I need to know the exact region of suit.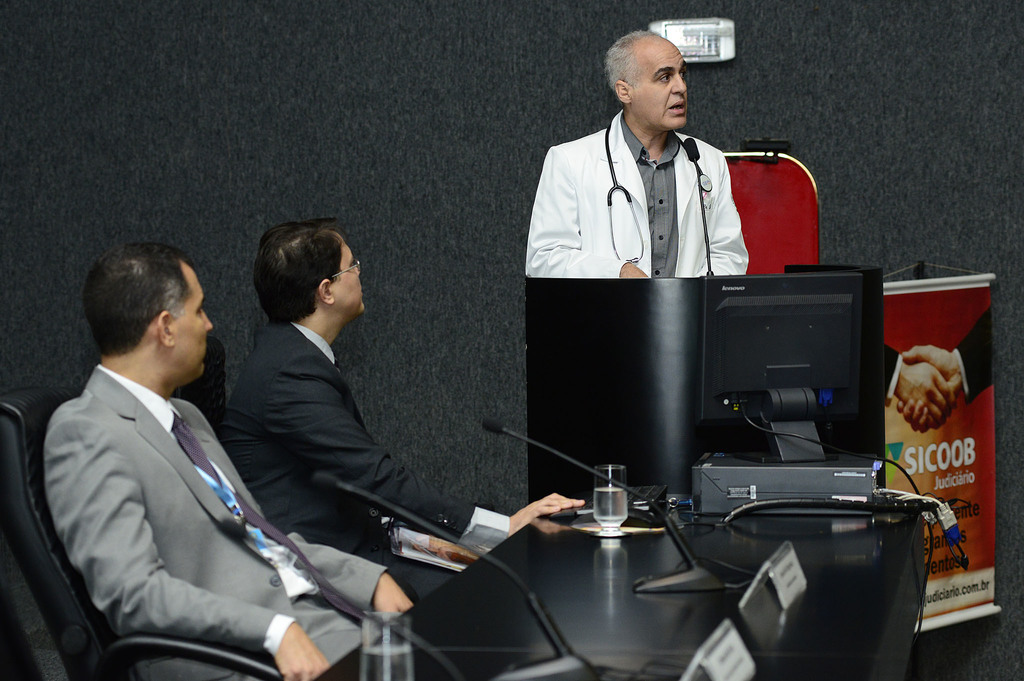
Region: {"left": 215, "top": 320, "right": 510, "bottom": 602}.
